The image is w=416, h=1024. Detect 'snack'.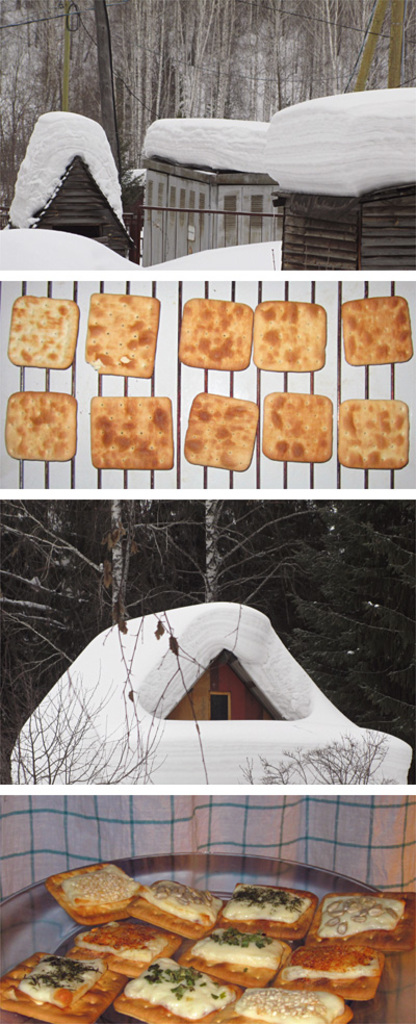
Detection: 341:402:409:467.
